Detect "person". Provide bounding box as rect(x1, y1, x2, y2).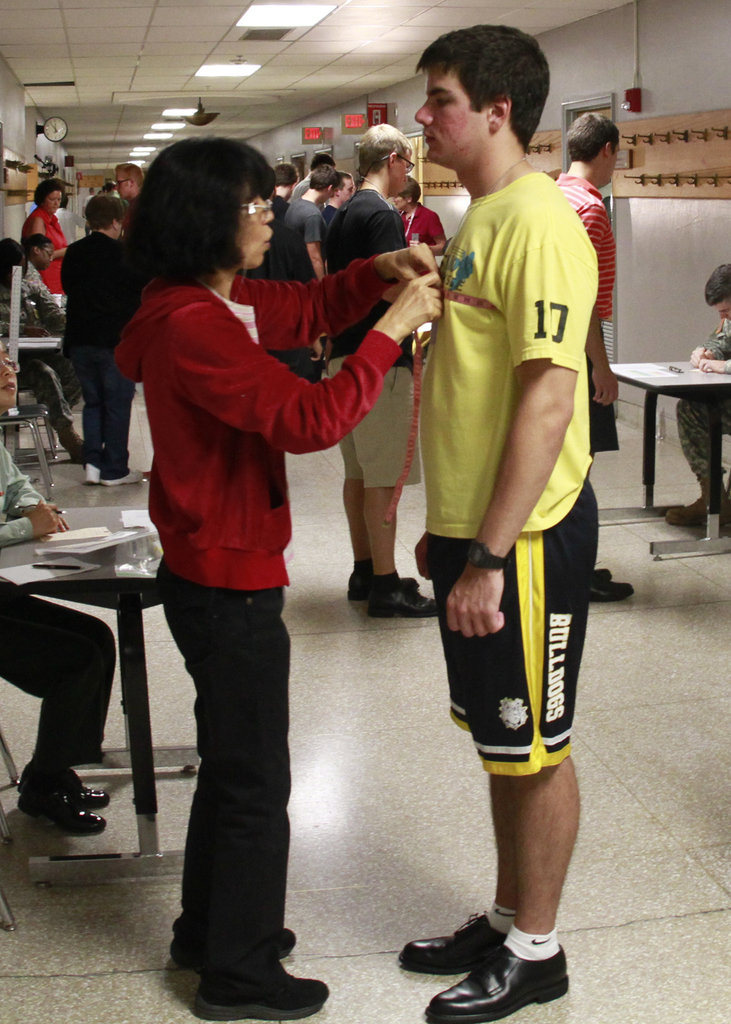
rect(0, 333, 116, 832).
